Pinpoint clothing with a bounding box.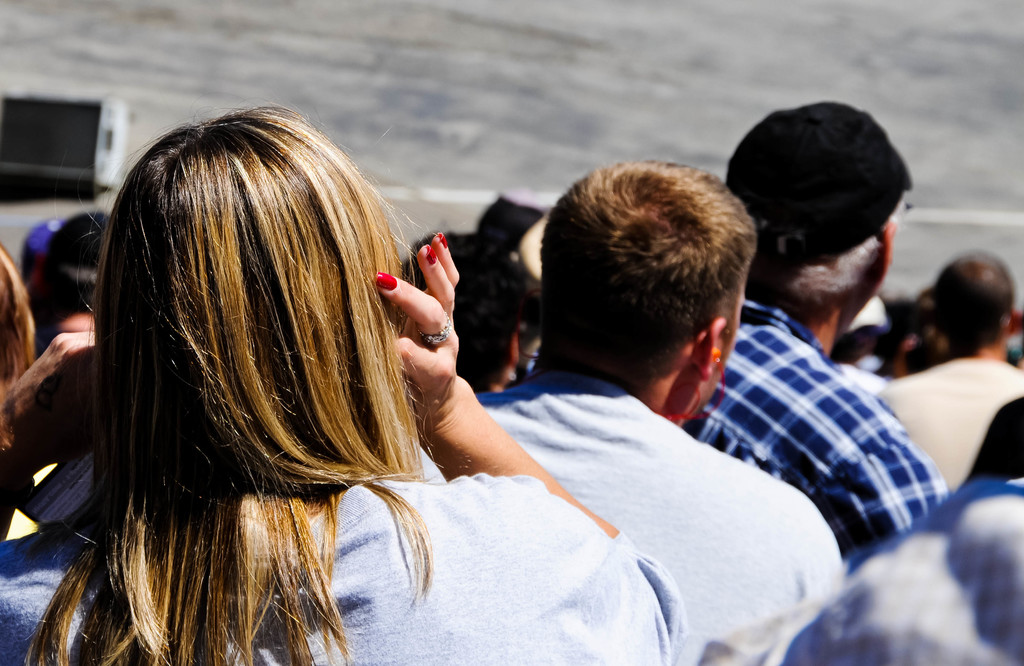
<region>780, 477, 1023, 665</region>.
